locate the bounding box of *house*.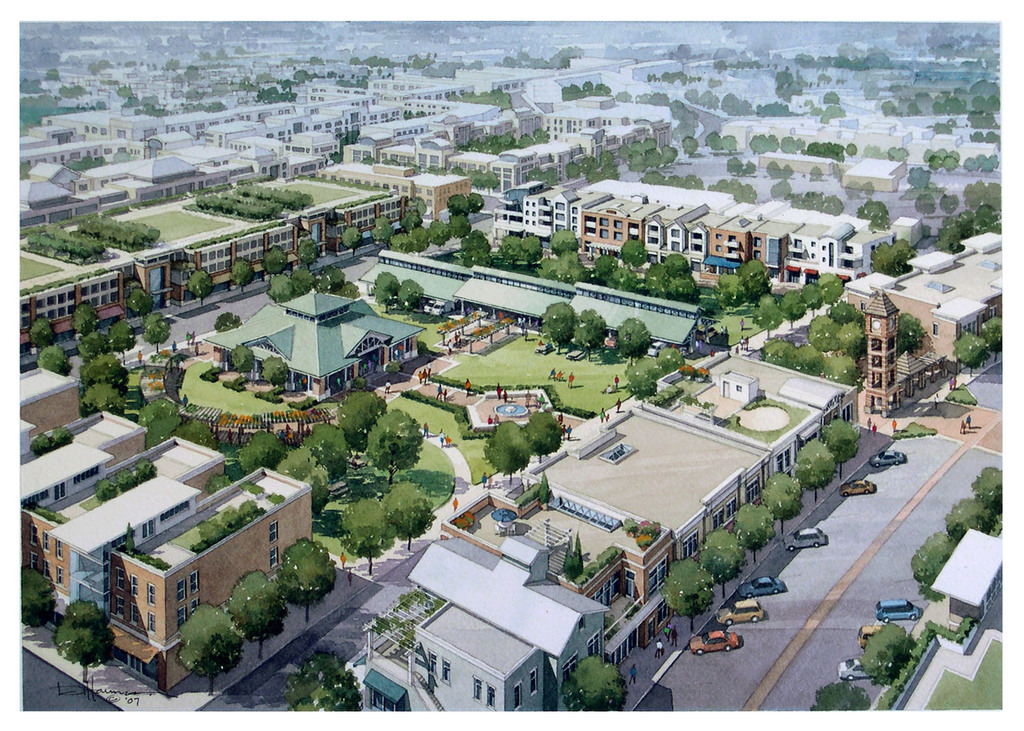
Bounding box: [595,195,657,242].
